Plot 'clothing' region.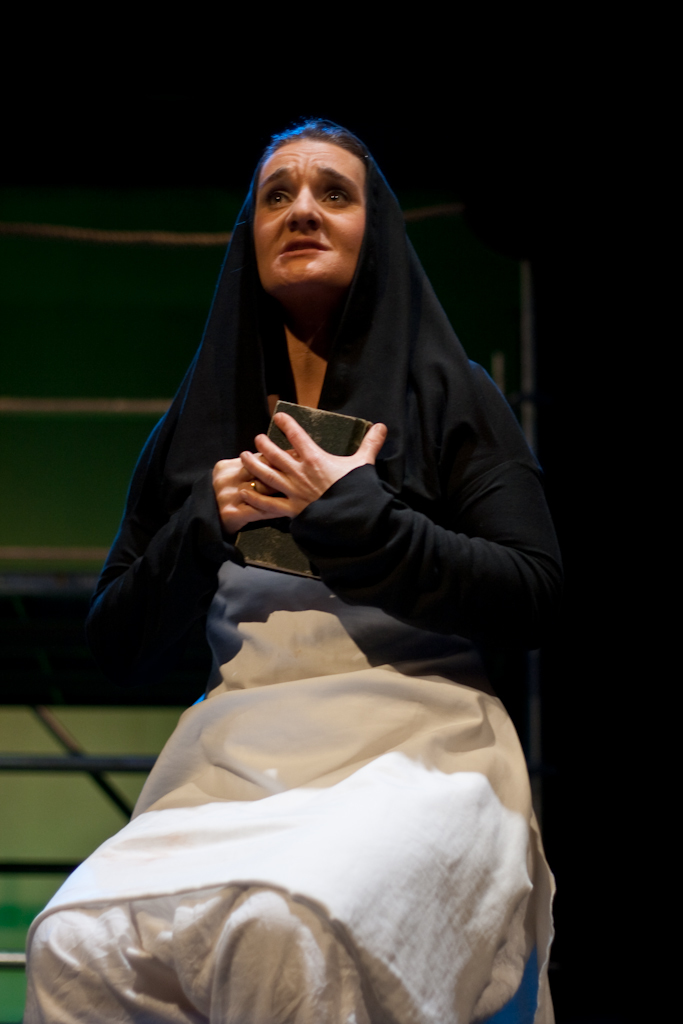
Plotted at 12 137 602 1023.
